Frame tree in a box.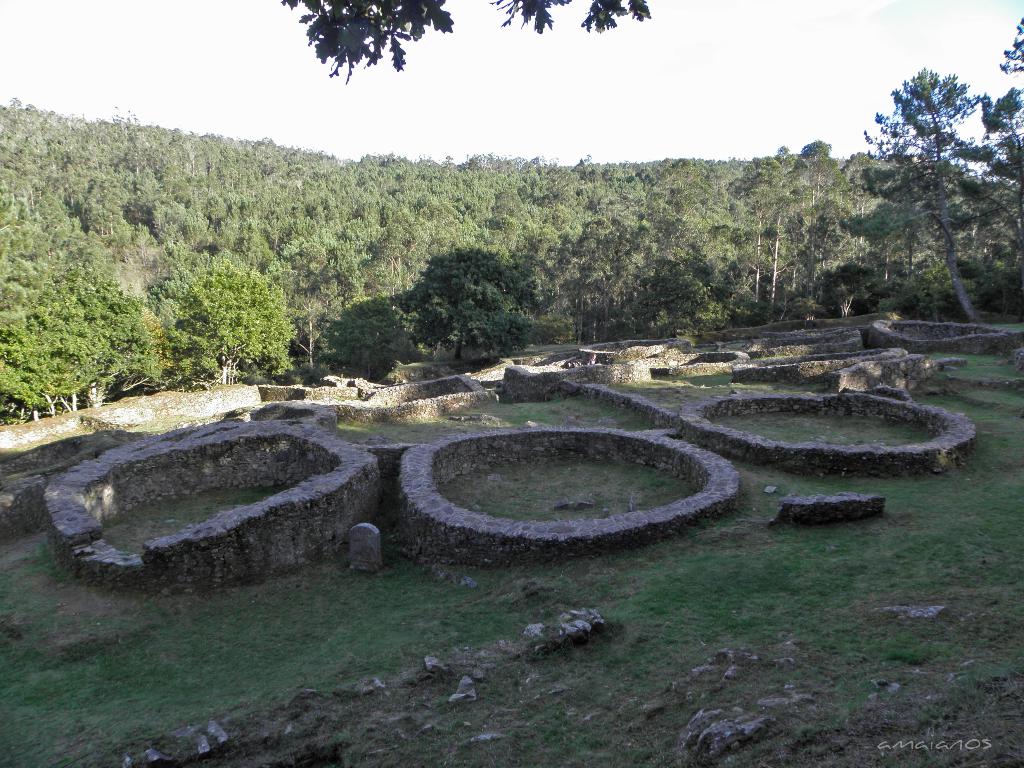
x1=870, y1=33, x2=1004, y2=325.
